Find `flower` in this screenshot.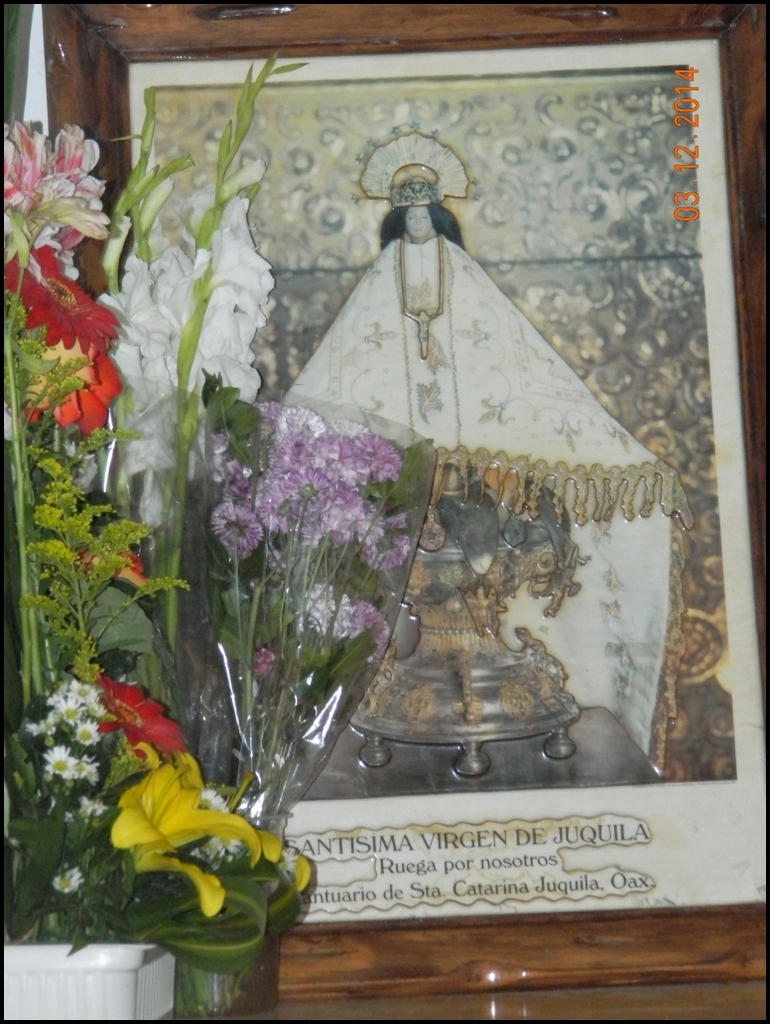
The bounding box for `flower` is (0,128,111,258).
